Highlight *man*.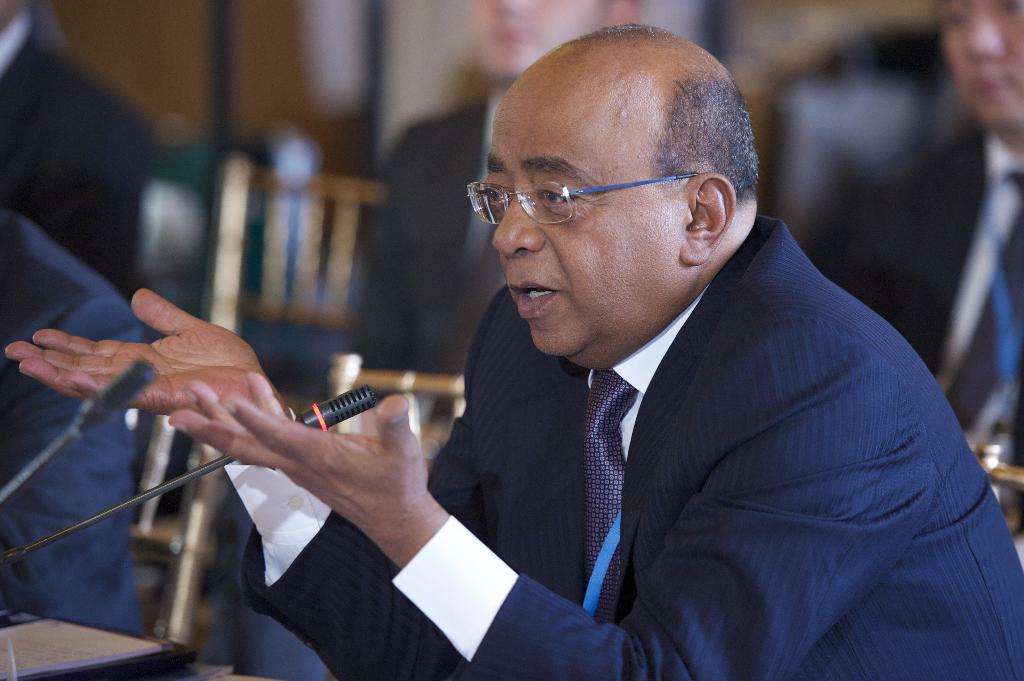
Highlighted region: [x1=351, y1=0, x2=646, y2=412].
